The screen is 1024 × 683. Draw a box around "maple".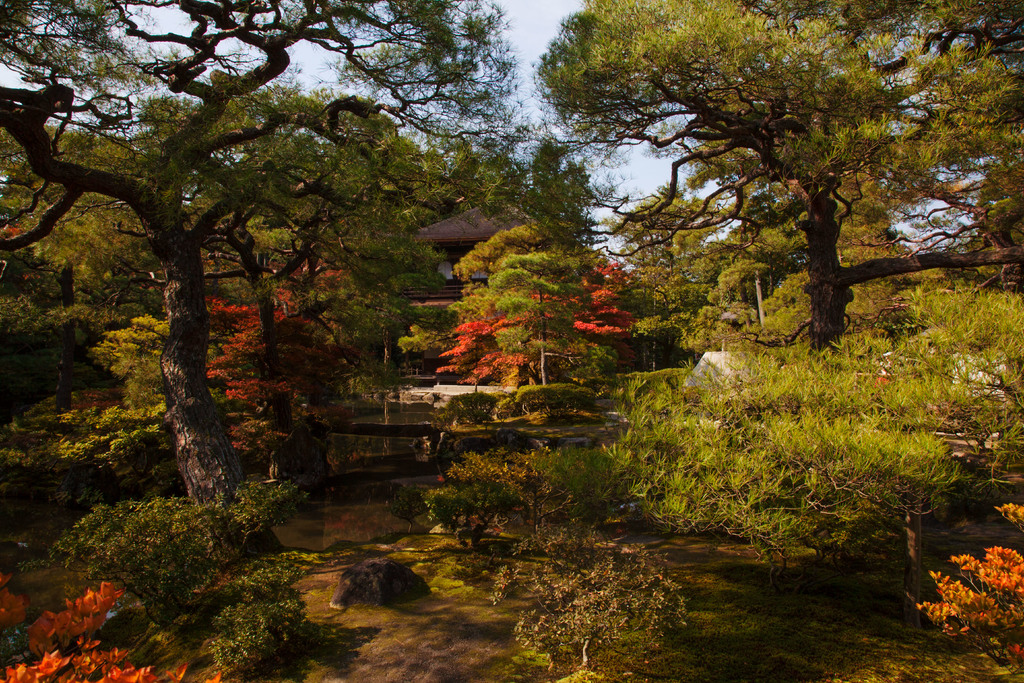
(left=0, top=0, right=521, bottom=554).
